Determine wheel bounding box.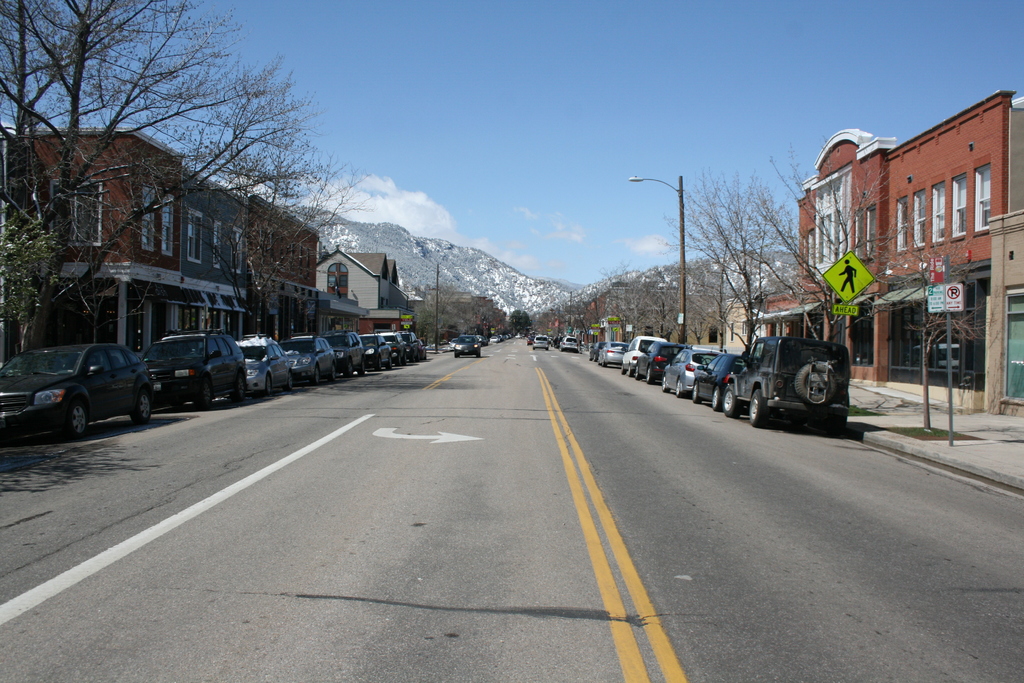
Determined: pyautogui.locateOnScreen(795, 360, 834, 407).
